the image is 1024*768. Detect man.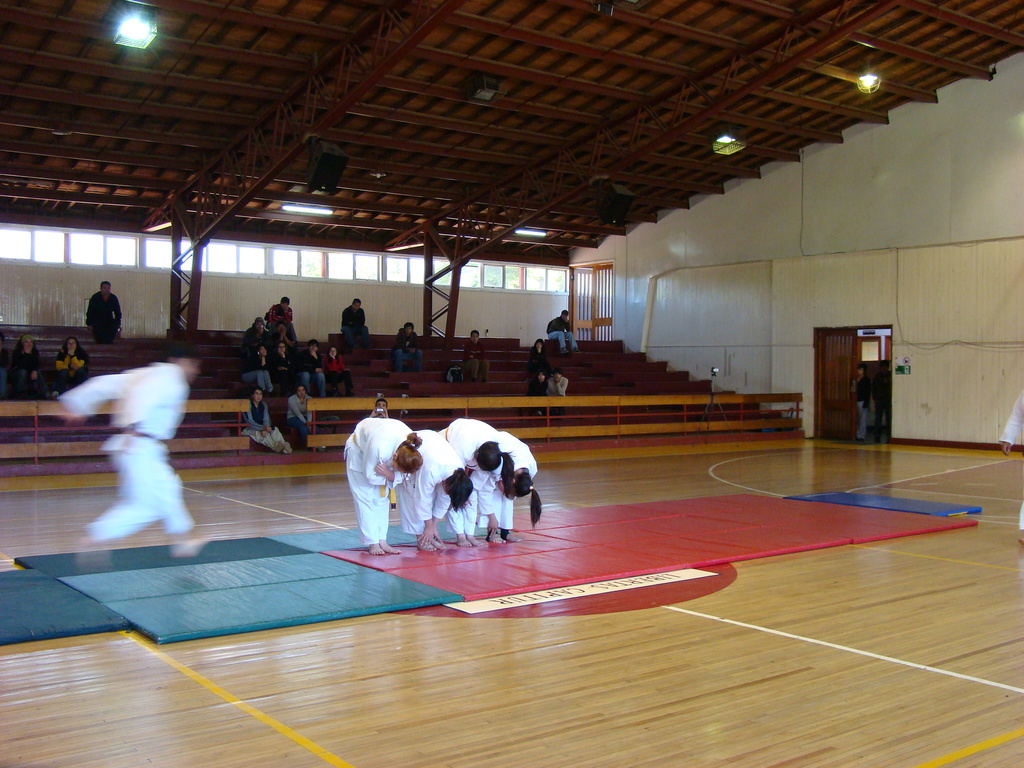
Detection: left=293, top=338, right=324, bottom=400.
